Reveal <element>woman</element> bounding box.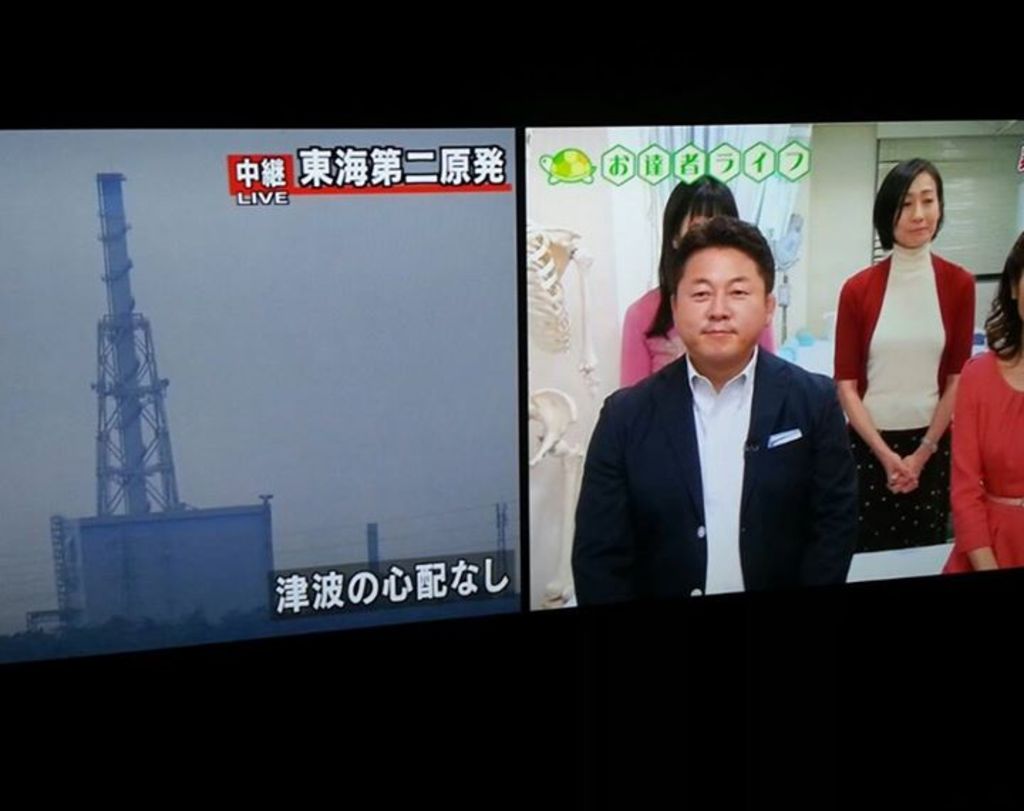
Revealed: BBox(829, 157, 983, 582).
